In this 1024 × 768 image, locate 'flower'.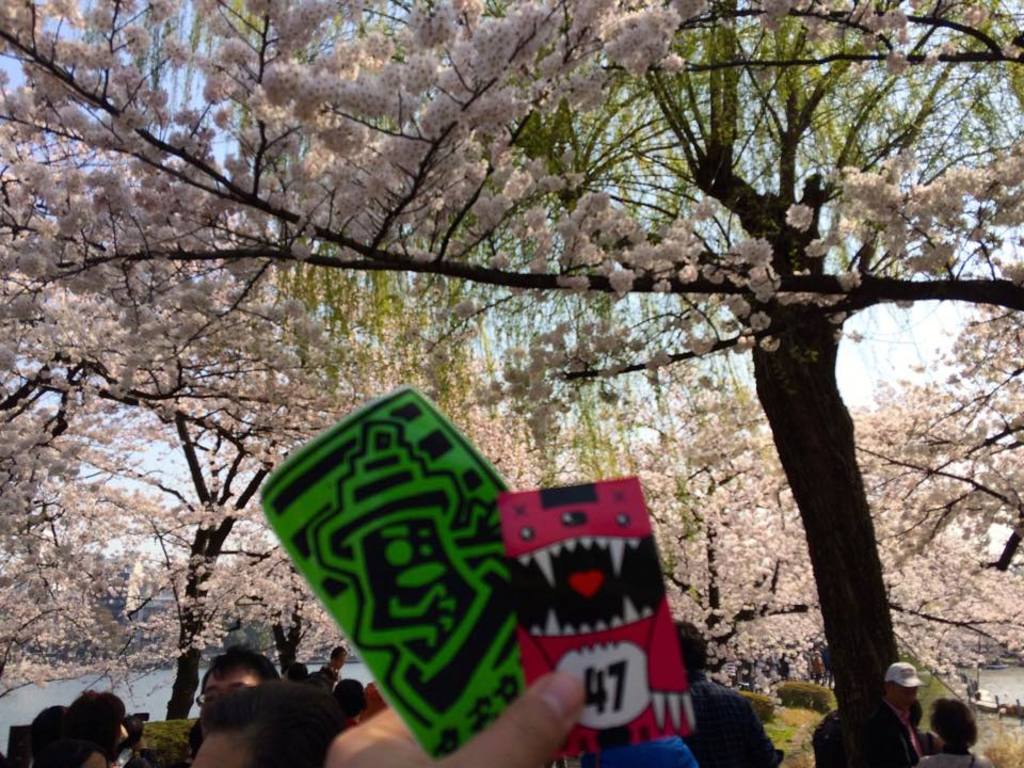
Bounding box: box=[434, 37, 453, 68].
